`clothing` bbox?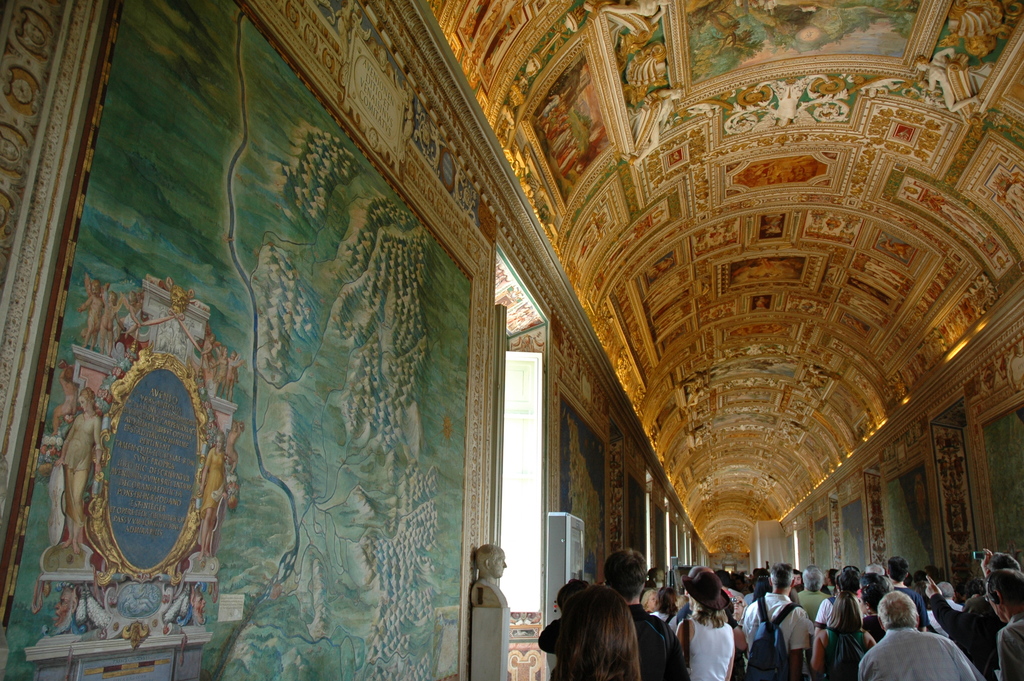
box=[923, 600, 968, 641]
